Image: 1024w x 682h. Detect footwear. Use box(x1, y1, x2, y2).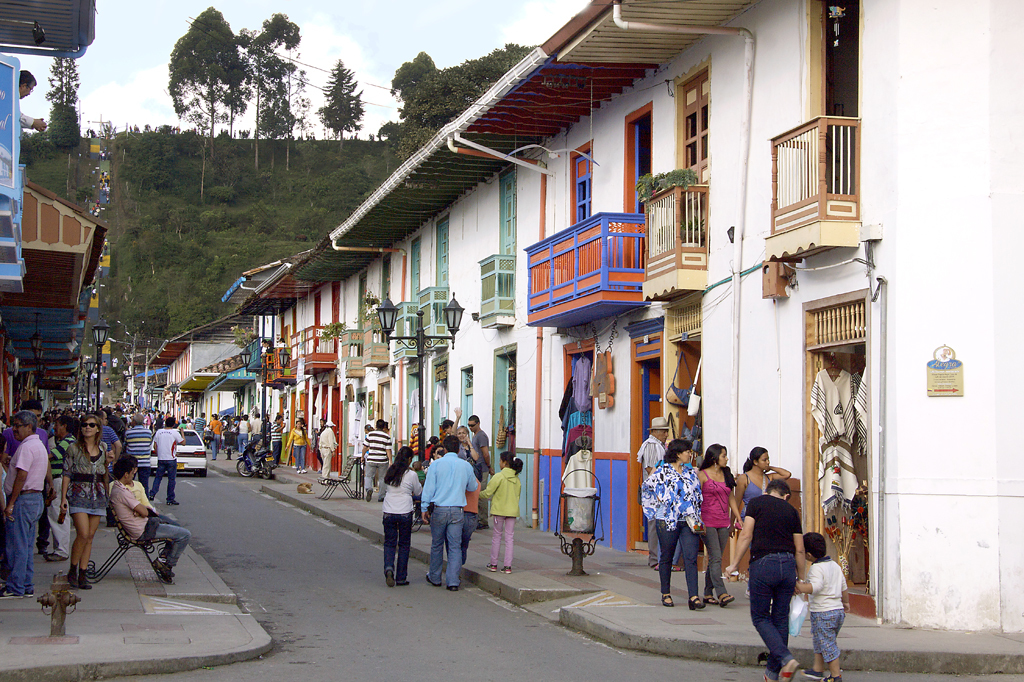
box(26, 585, 35, 601).
